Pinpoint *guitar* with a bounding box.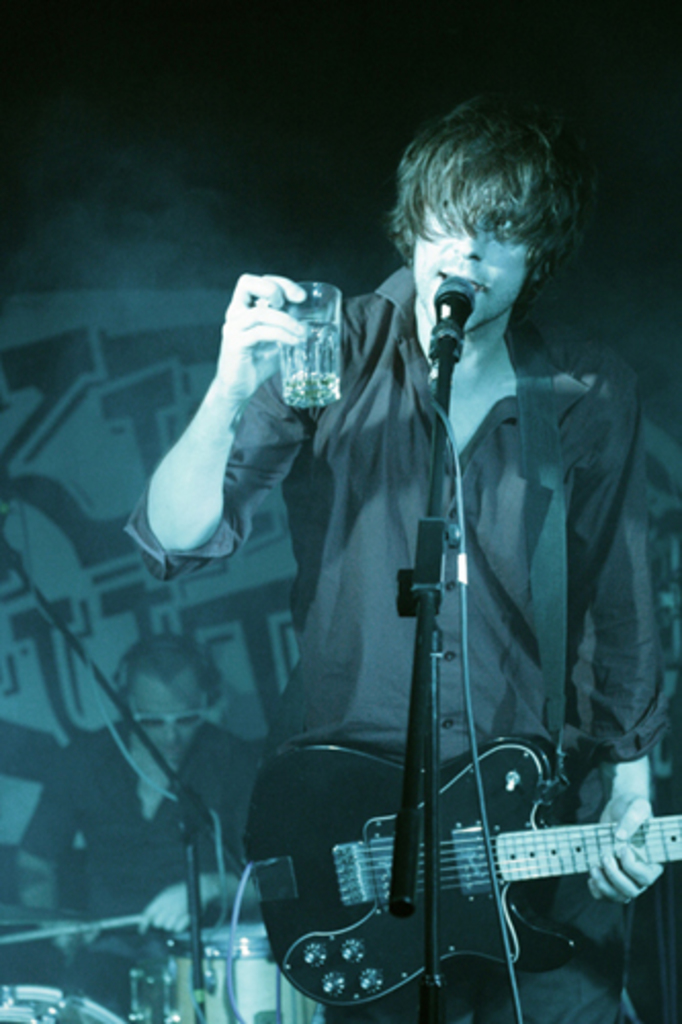
<bbox>258, 713, 681, 991</bbox>.
